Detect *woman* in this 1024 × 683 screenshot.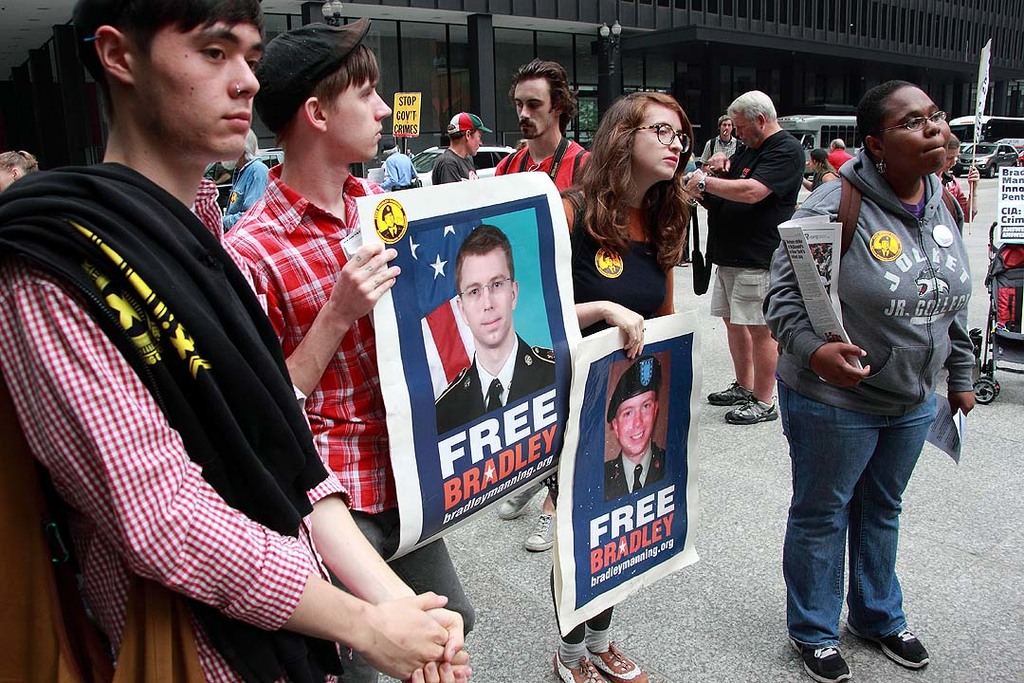
Detection: x1=798, y1=148, x2=836, y2=194.
